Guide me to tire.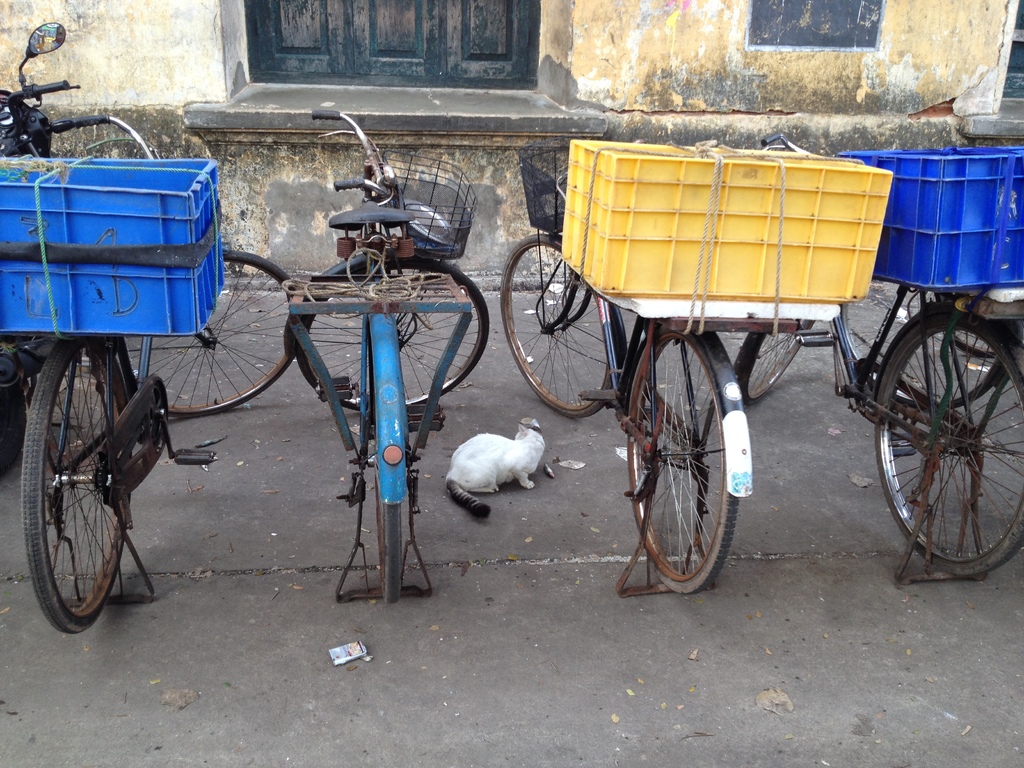
Guidance: 739,320,814,404.
